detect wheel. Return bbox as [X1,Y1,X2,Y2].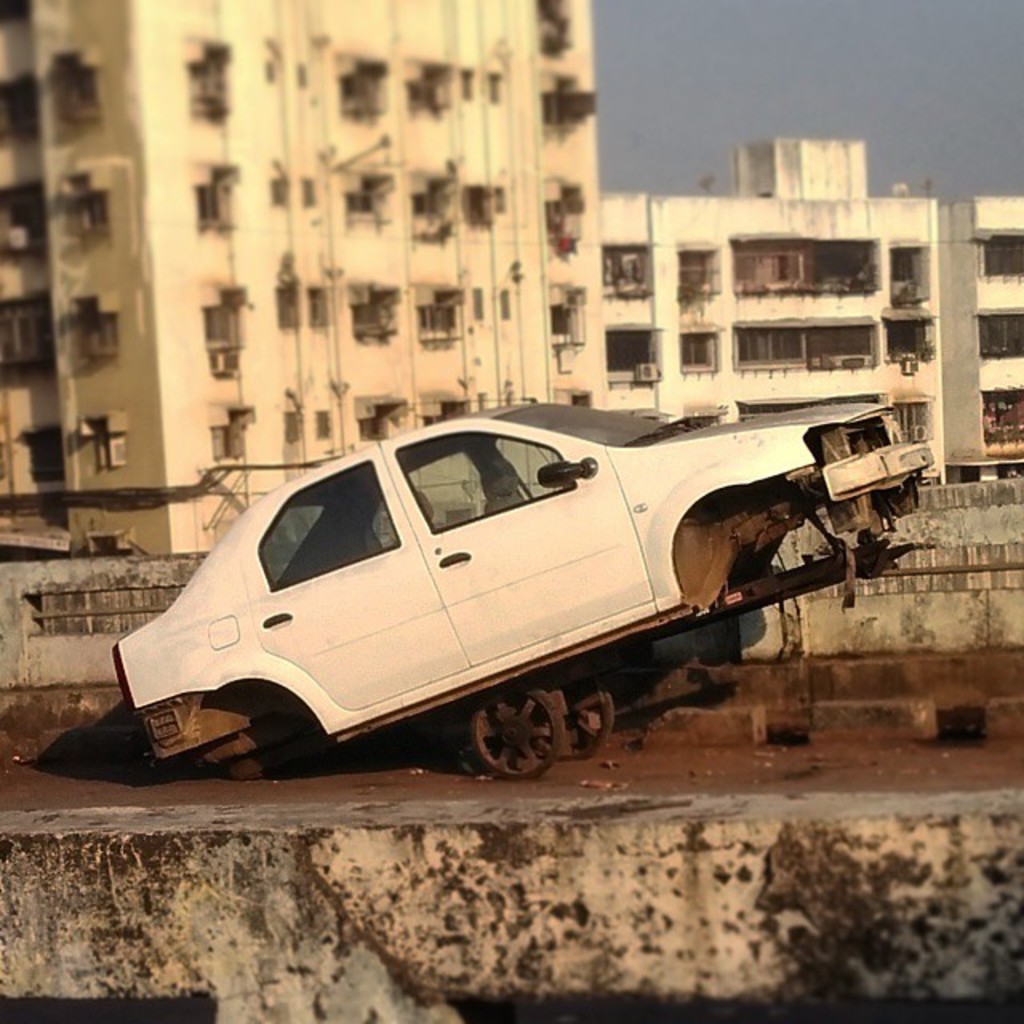
[461,683,570,781].
